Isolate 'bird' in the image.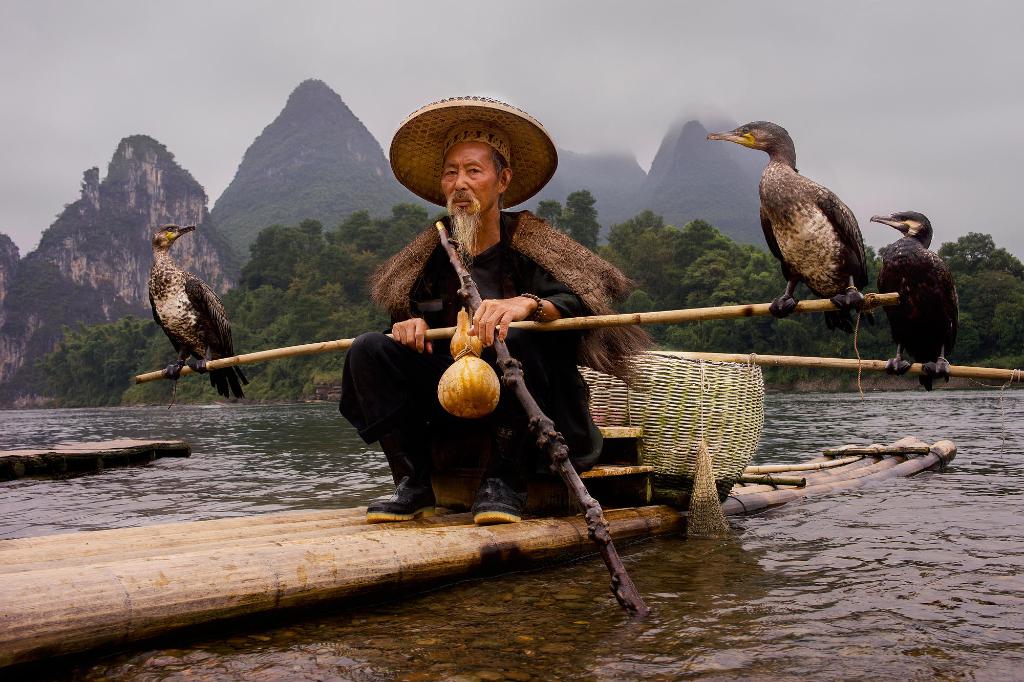
Isolated region: {"left": 863, "top": 207, "right": 958, "bottom": 388}.
